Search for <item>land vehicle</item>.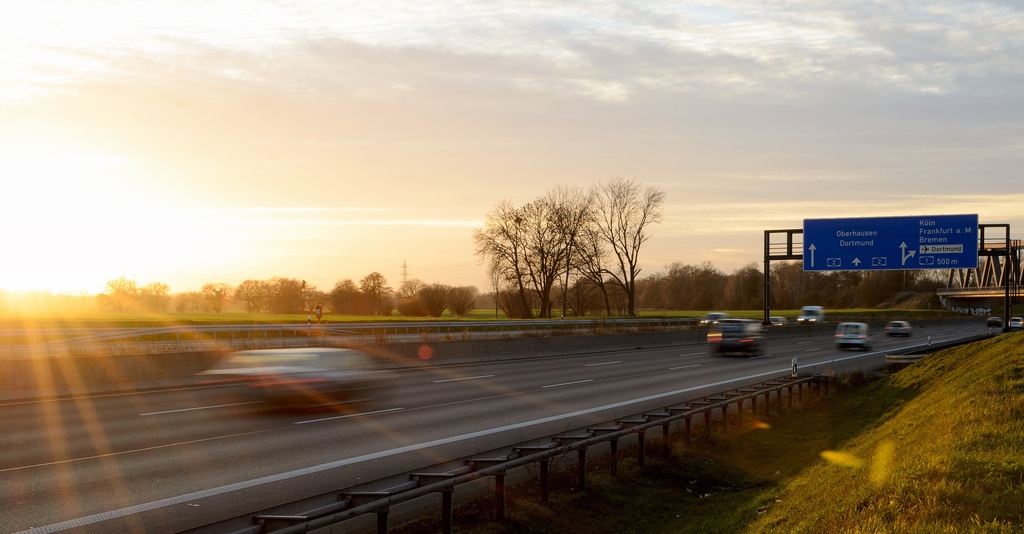
Found at bbox(834, 323, 874, 353).
